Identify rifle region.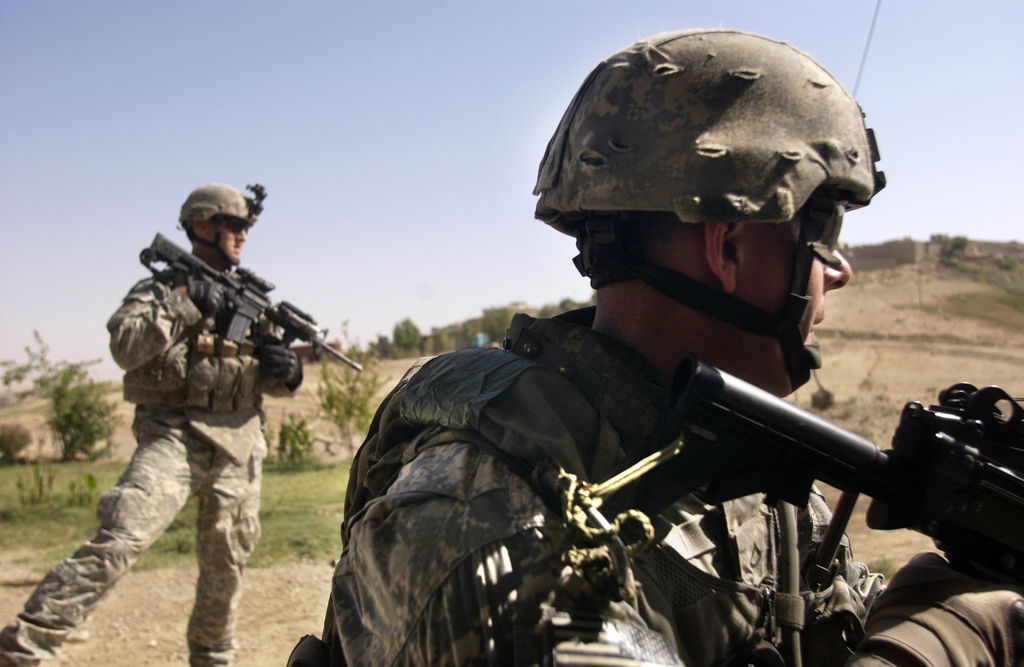
Region: 138 232 367 390.
